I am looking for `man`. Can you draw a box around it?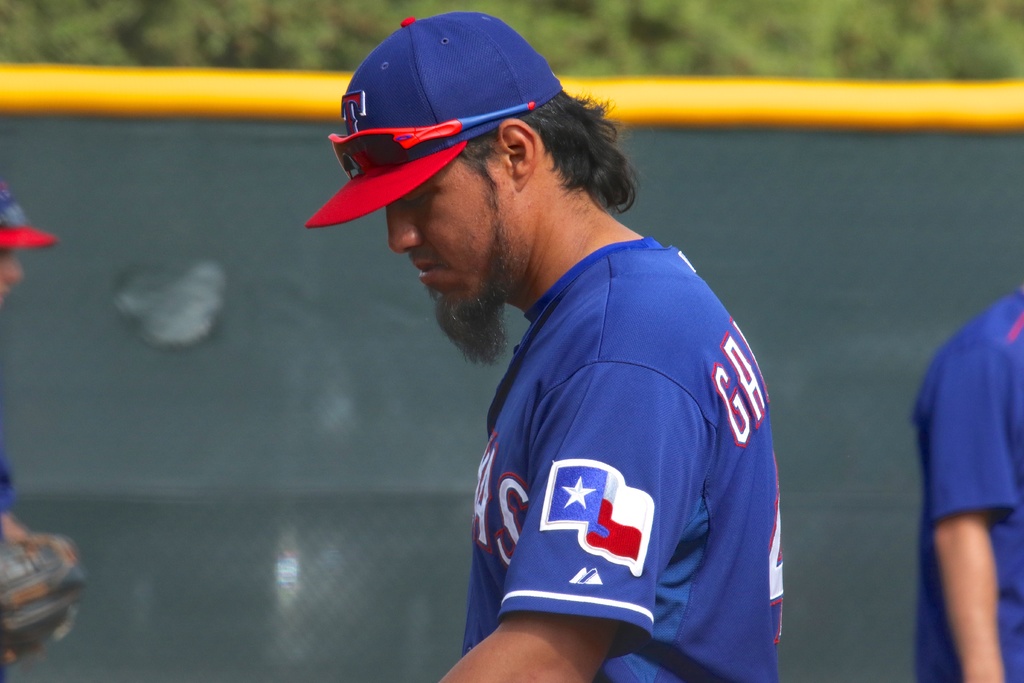
Sure, the bounding box is 357:32:797:675.
